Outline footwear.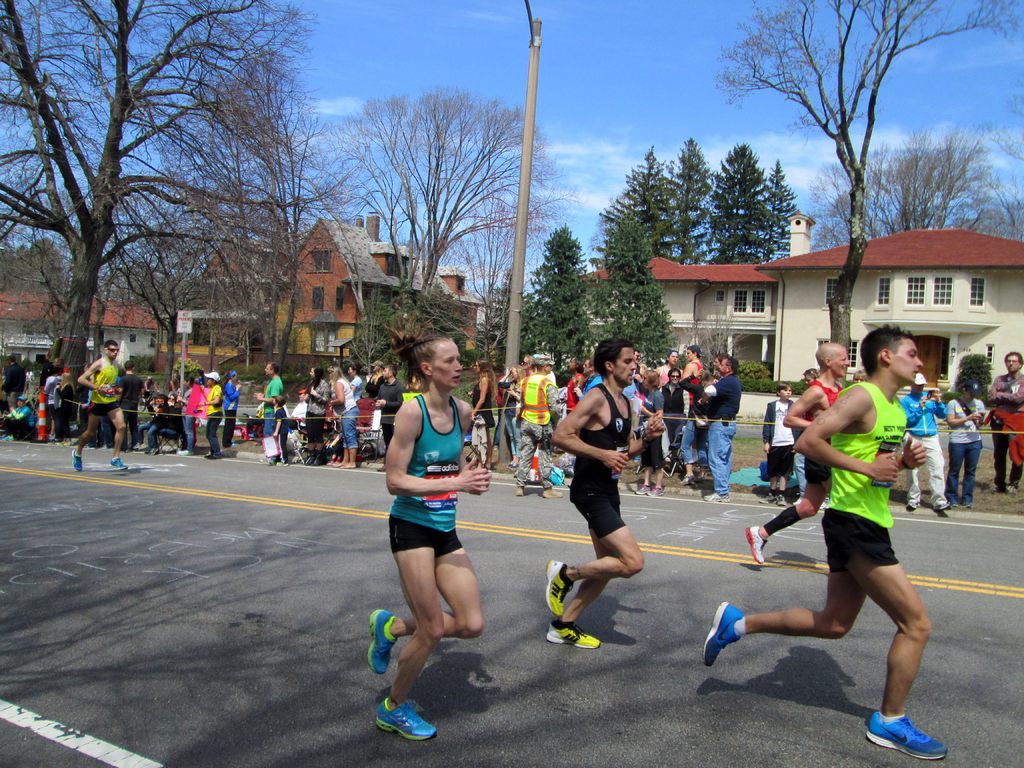
Outline: 694,476,703,485.
